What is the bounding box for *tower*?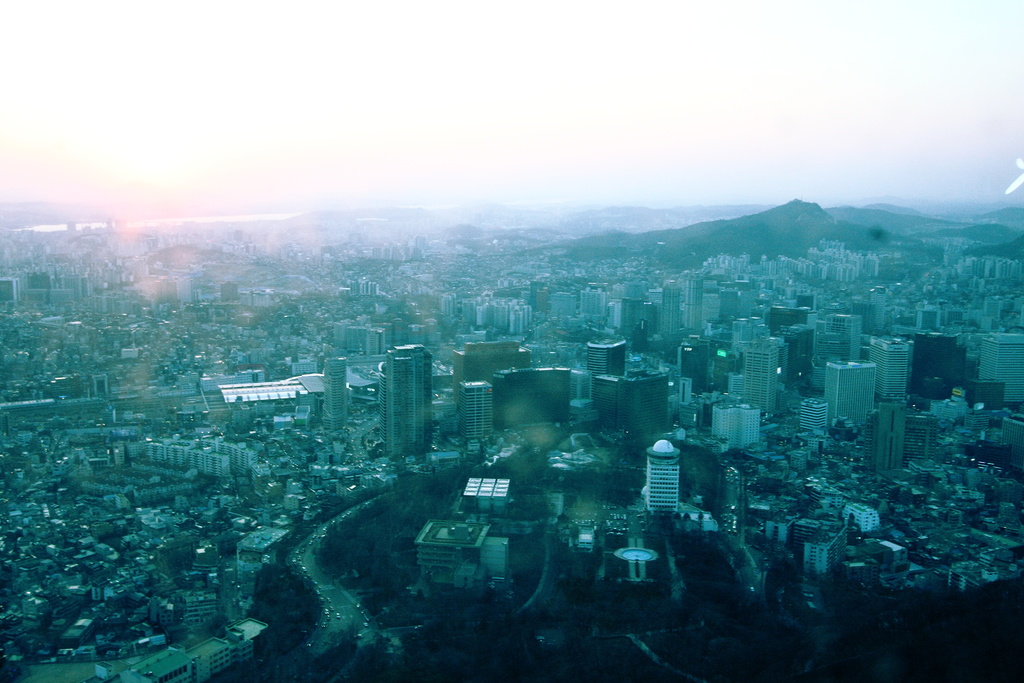
left=875, top=398, right=905, bottom=479.
